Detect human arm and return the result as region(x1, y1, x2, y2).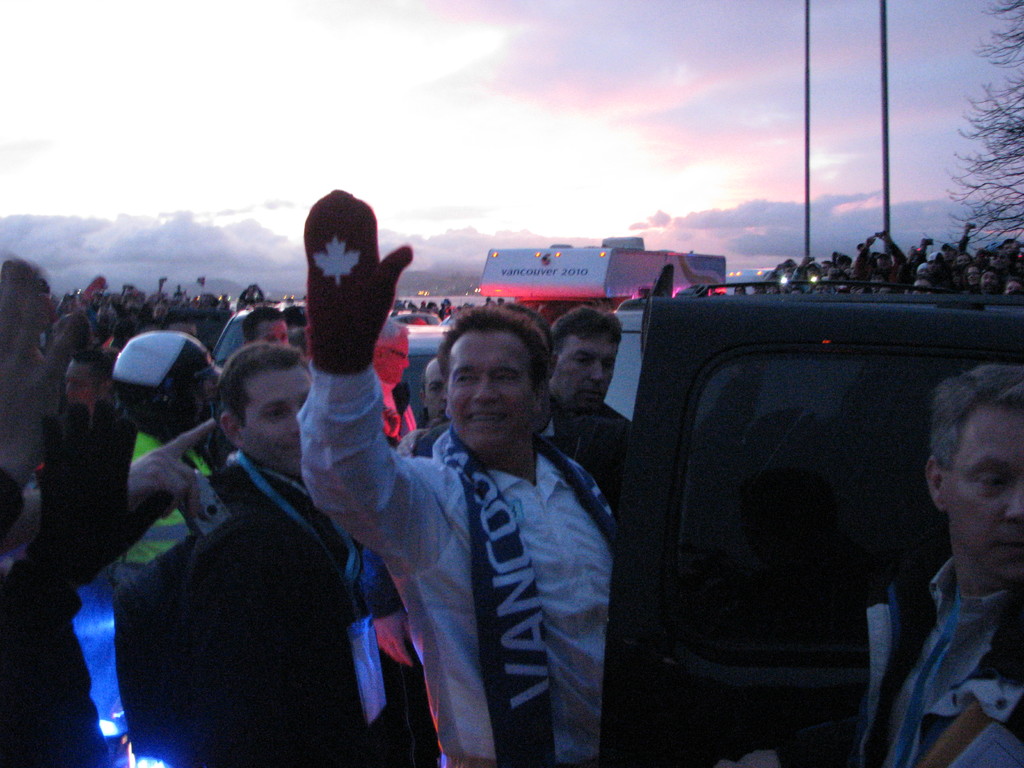
region(7, 414, 219, 552).
